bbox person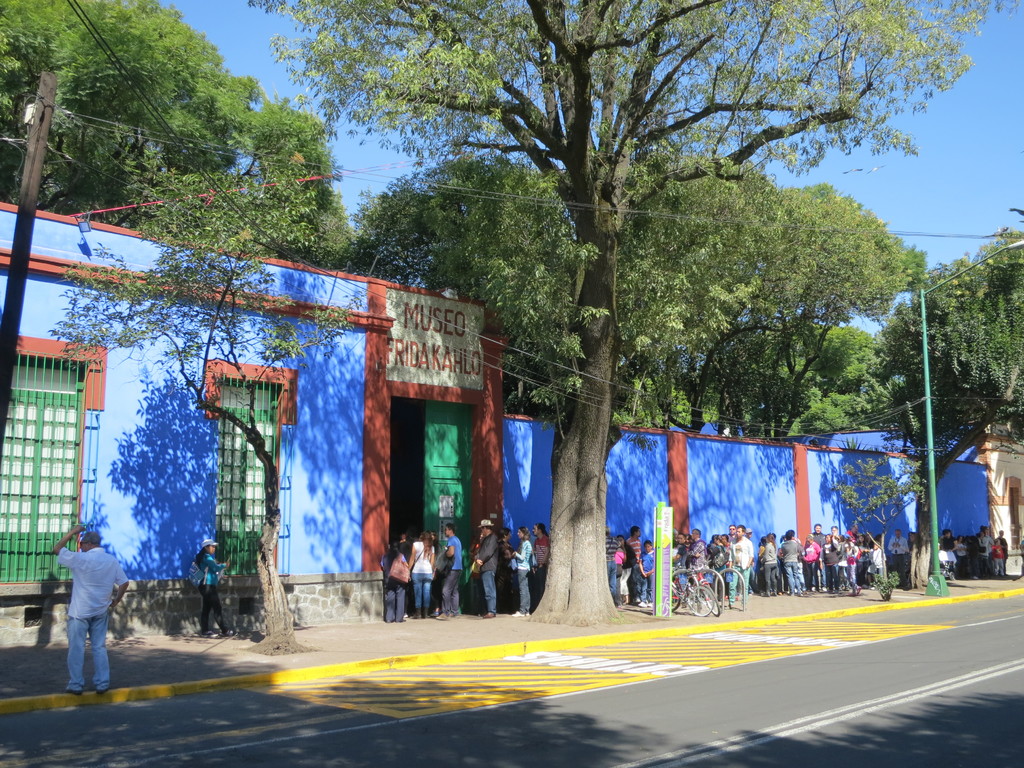
(left=538, top=523, right=550, bottom=572)
